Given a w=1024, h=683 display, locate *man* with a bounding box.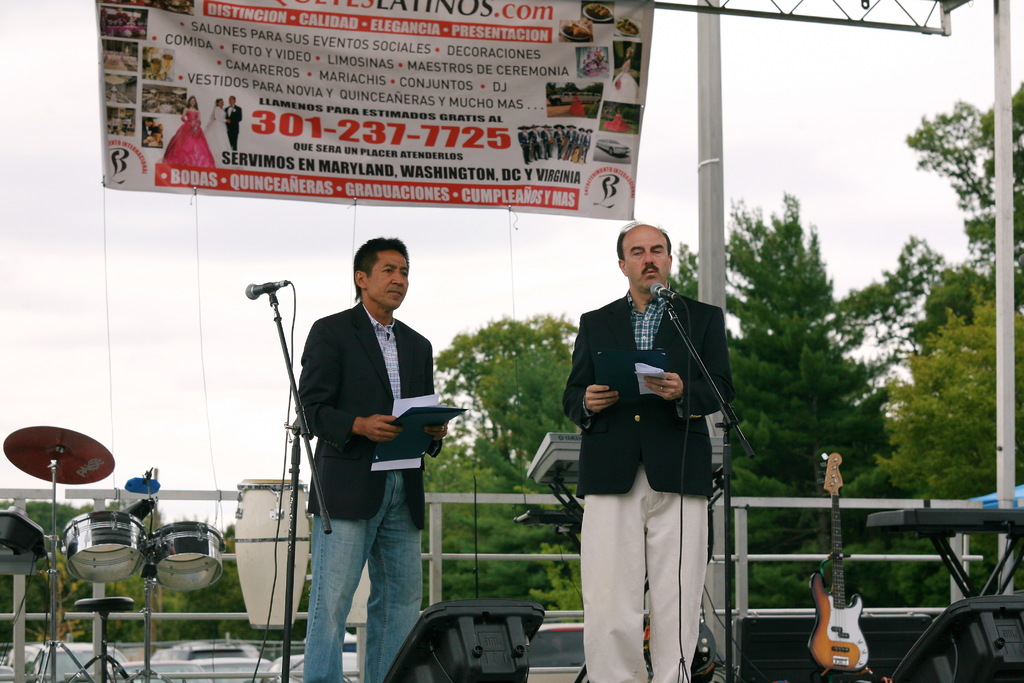
Located: select_region(287, 236, 464, 659).
